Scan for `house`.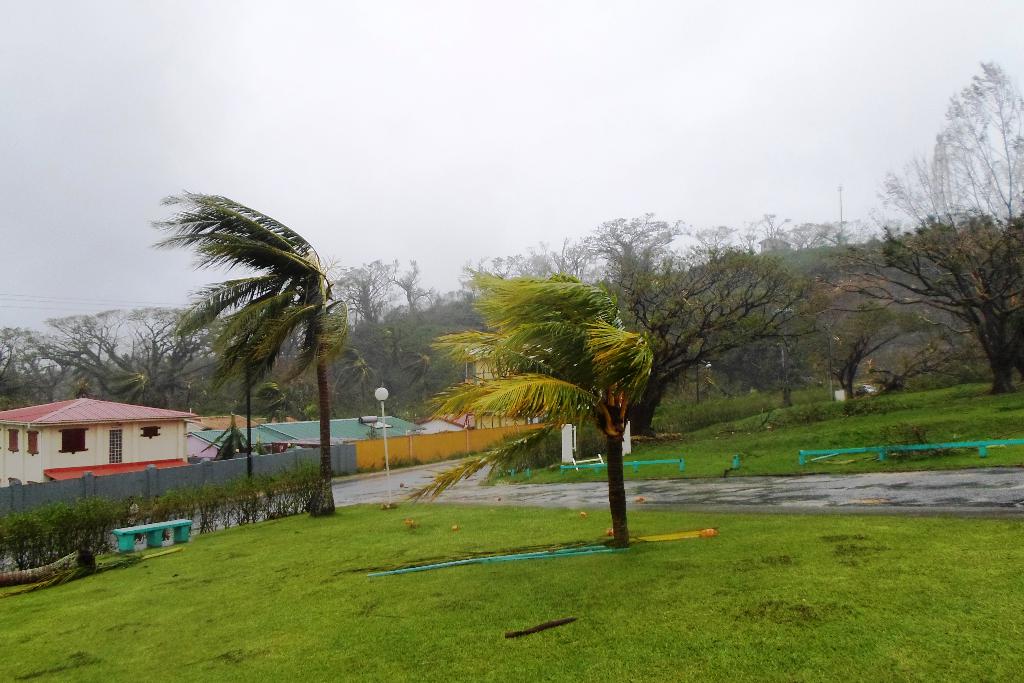
Scan result: bbox=(443, 400, 508, 454).
